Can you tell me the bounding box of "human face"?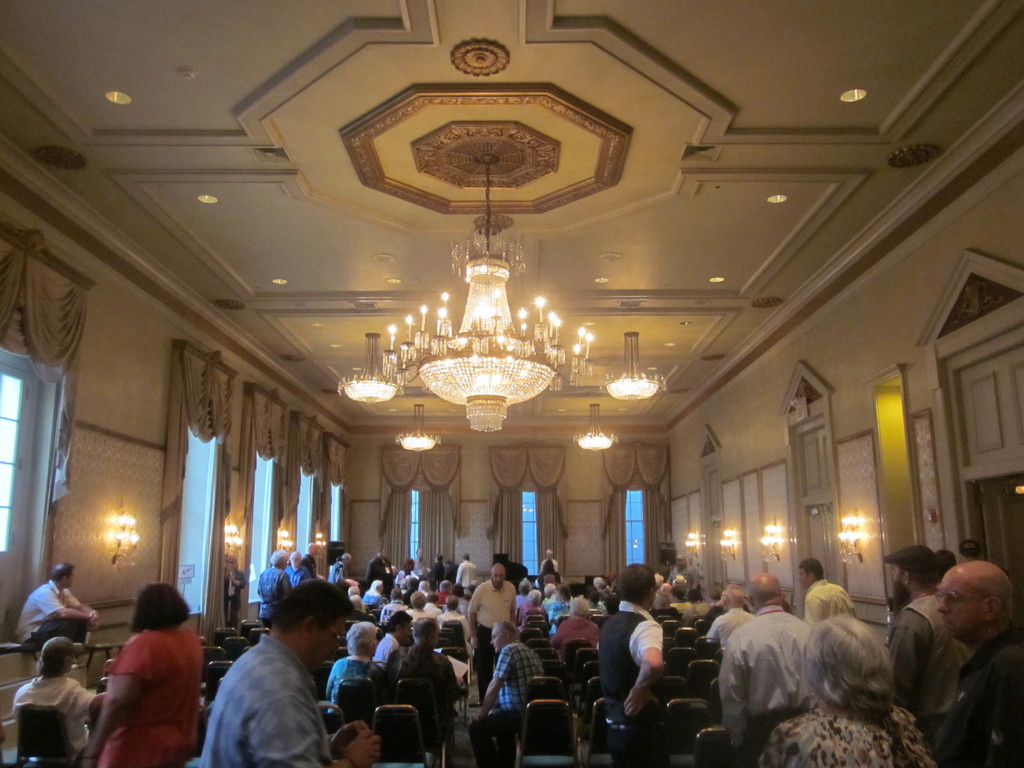
(342, 559, 355, 564).
